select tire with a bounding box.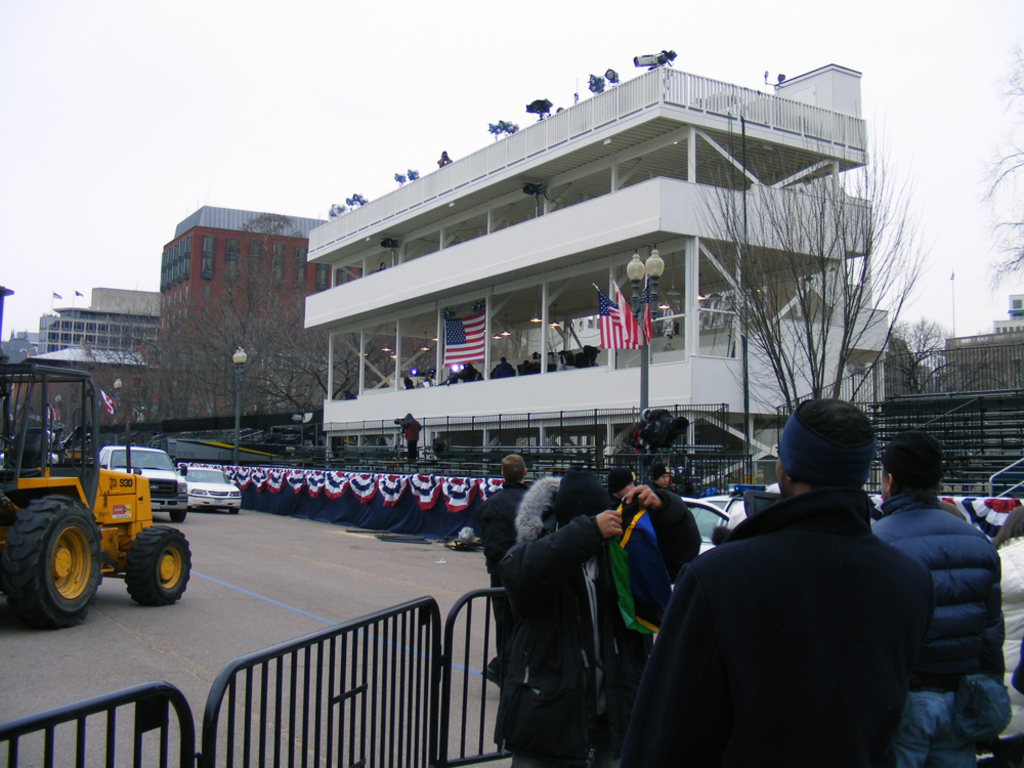
<region>12, 502, 84, 637</region>.
